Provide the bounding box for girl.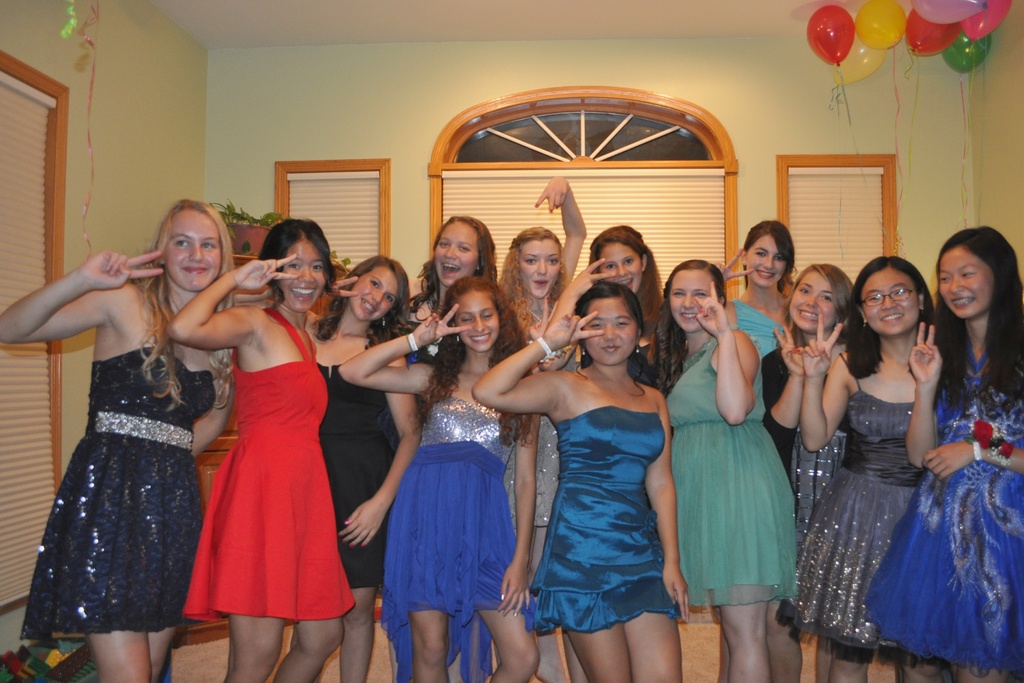
{"left": 167, "top": 219, "right": 355, "bottom": 682}.
